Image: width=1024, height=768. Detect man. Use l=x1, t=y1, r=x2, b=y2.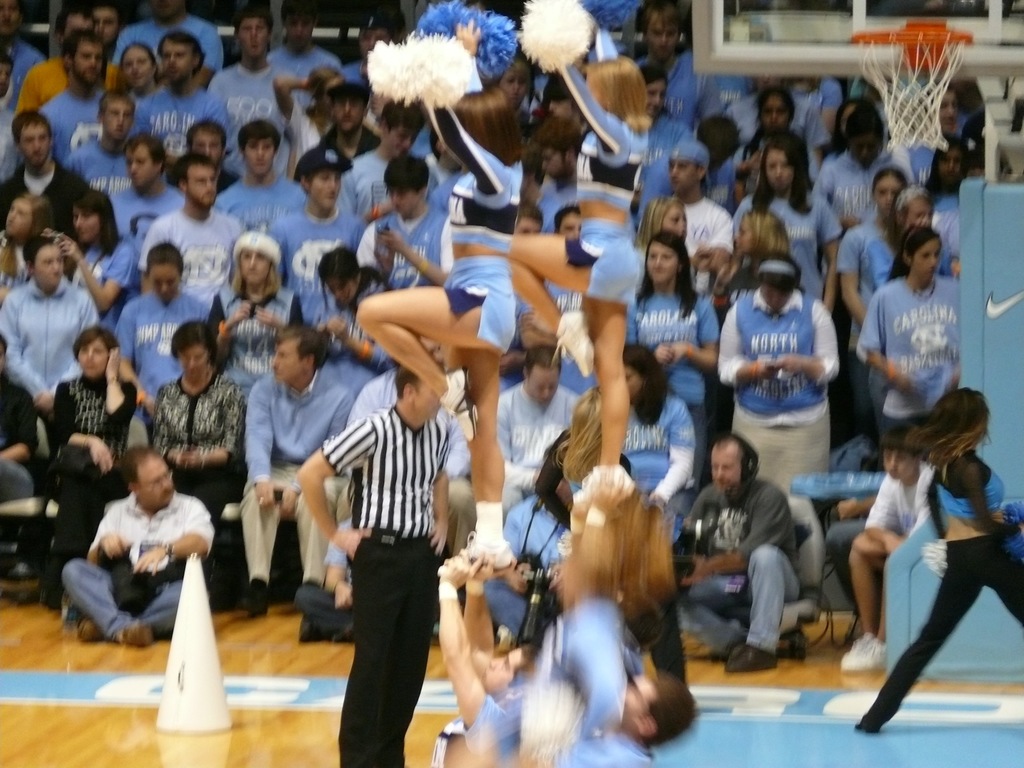
l=239, t=323, r=355, b=618.
